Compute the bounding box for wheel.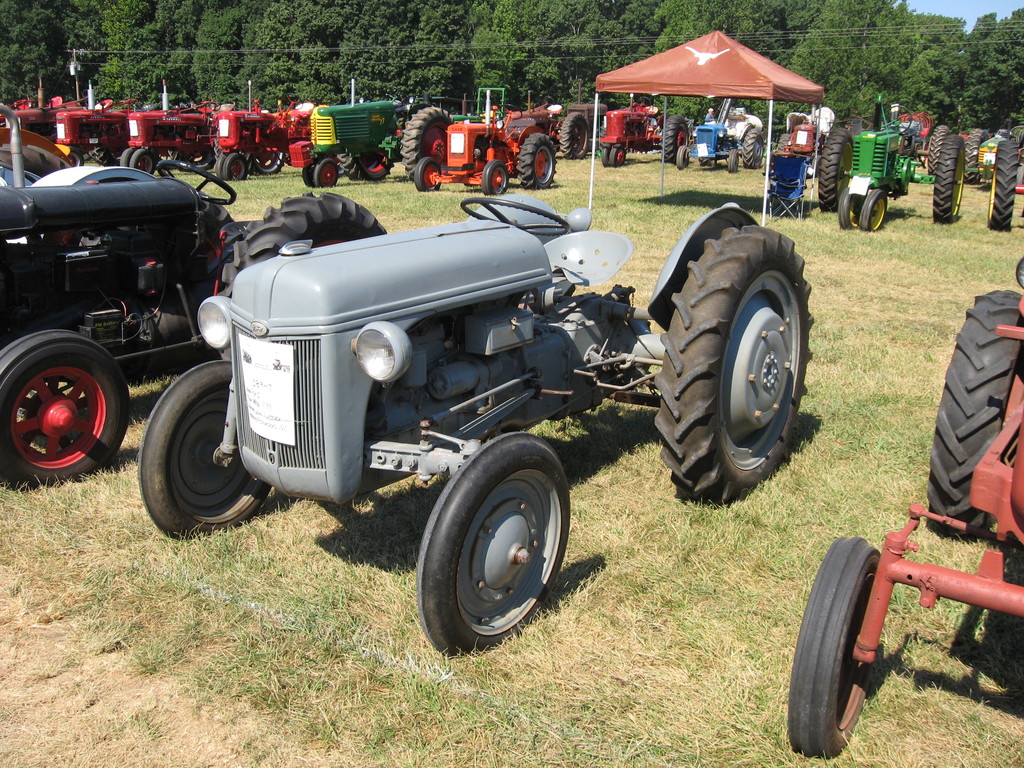
140/367/284/543.
